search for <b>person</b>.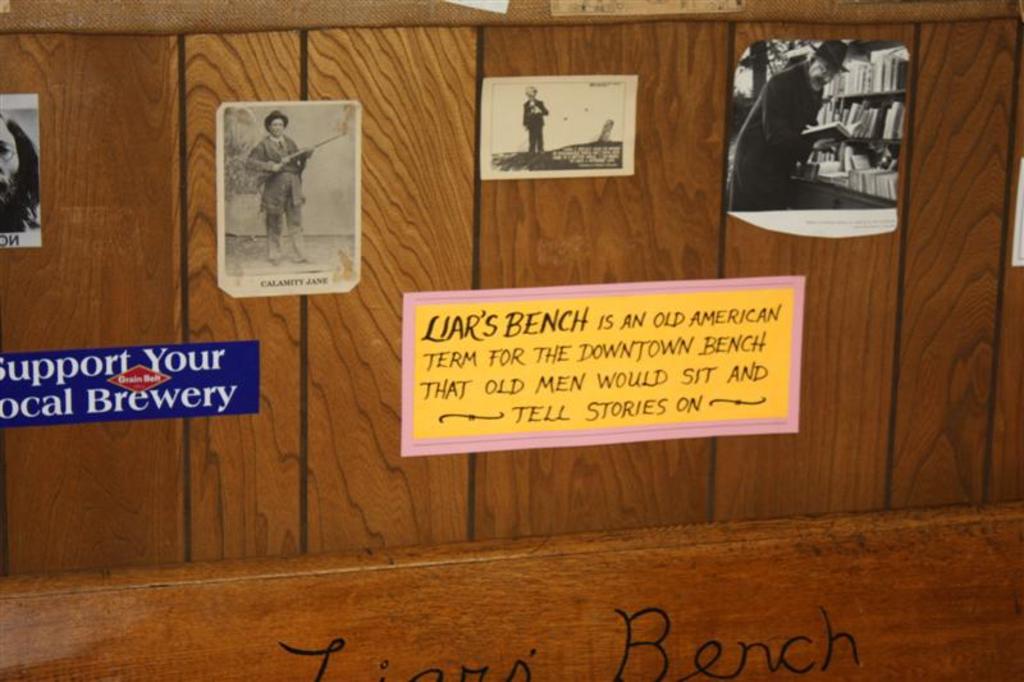
Found at locate(244, 109, 310, 273).
